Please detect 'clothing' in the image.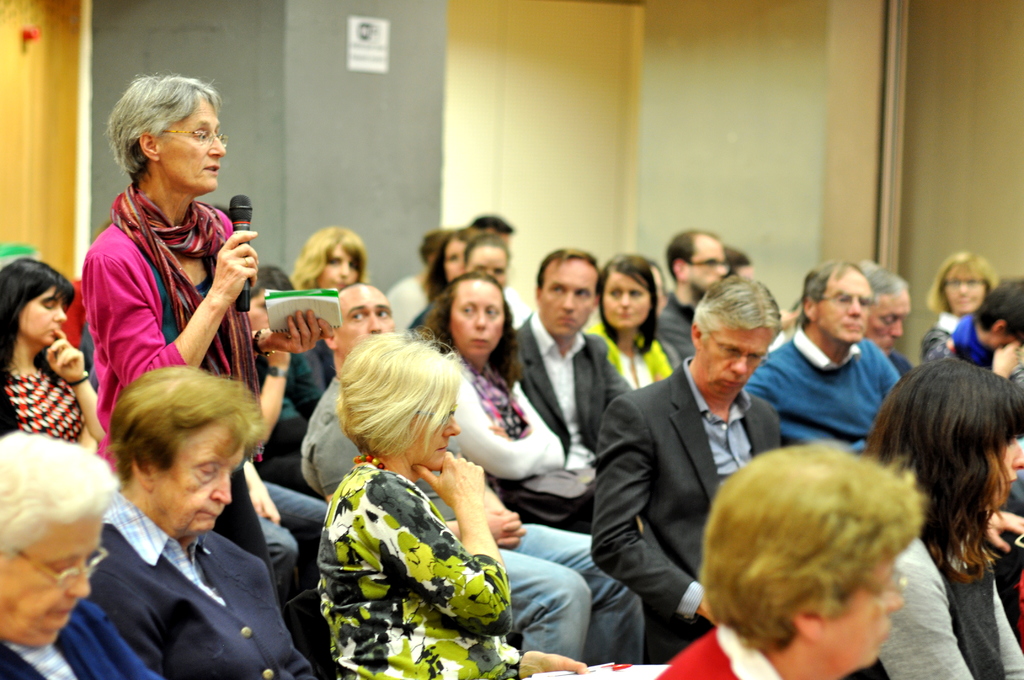
box=[945, 313, 1023, 389].
